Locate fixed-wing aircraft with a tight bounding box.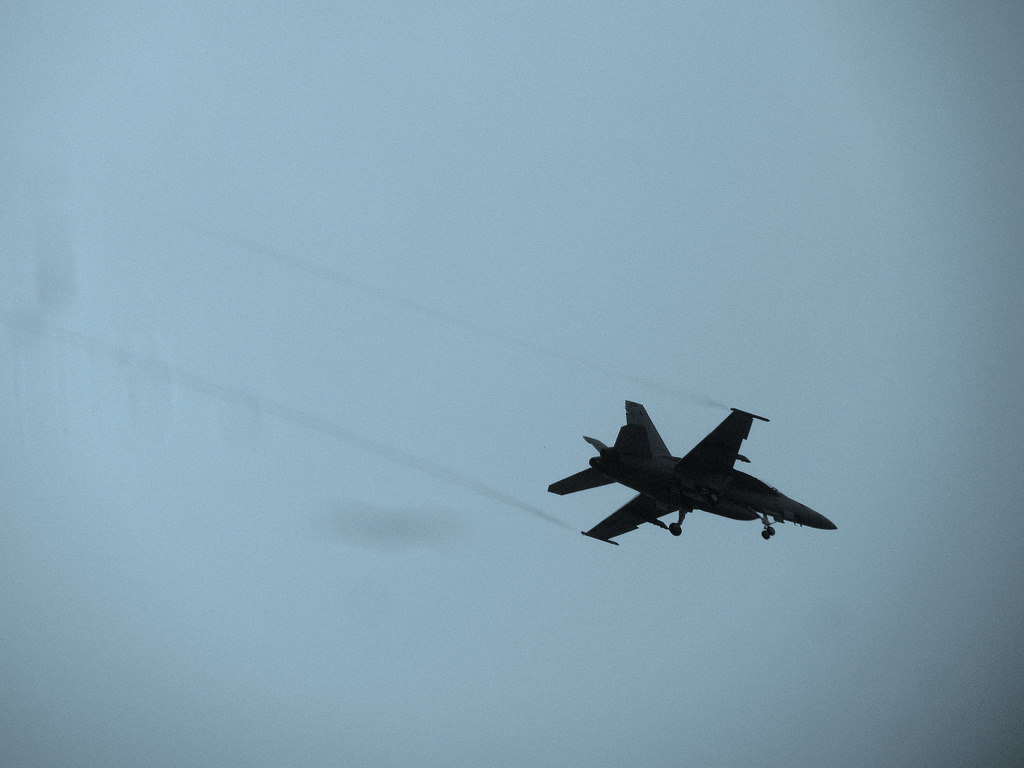
<region>547, 404, 840, 546</region>.
